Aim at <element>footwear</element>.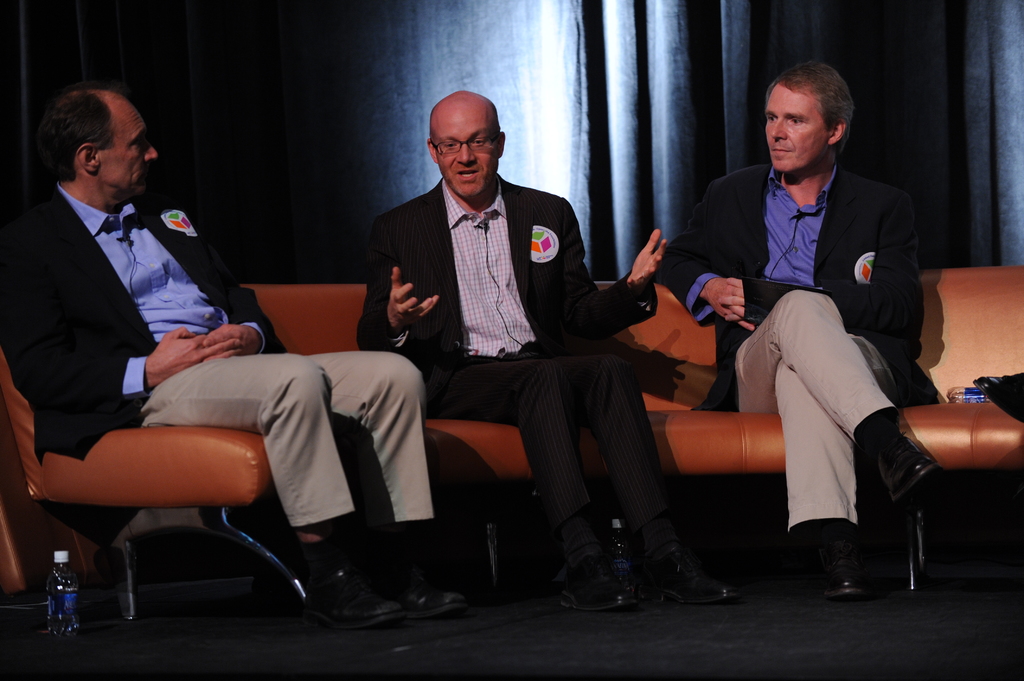
Aimed at bbox=(404, 584, 473, 618).
